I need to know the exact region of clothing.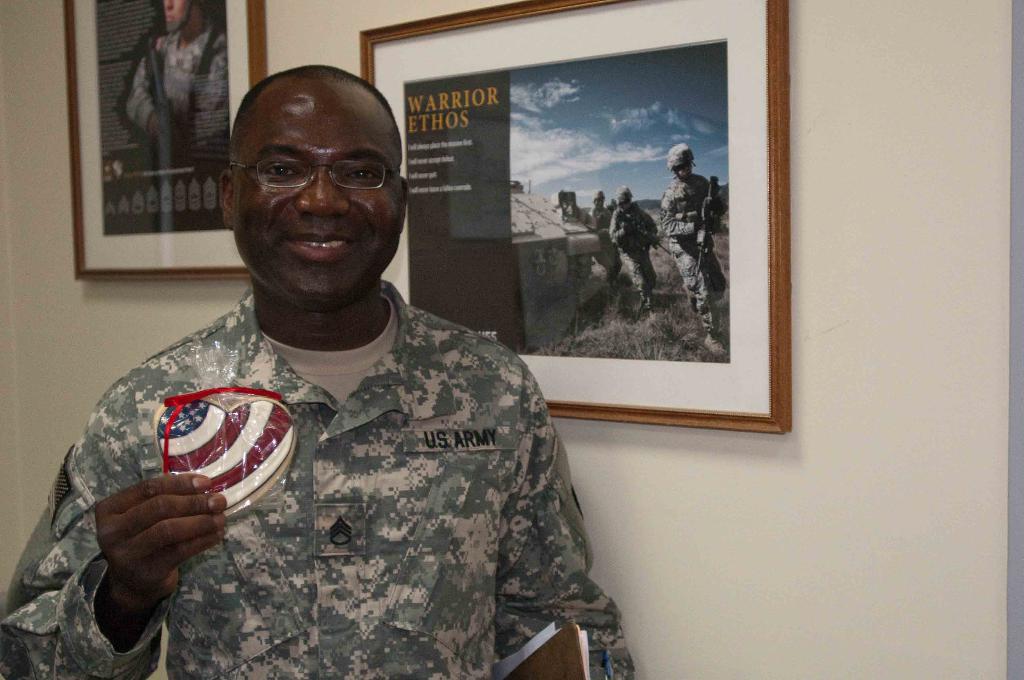
Region: 1:280:639:679.
